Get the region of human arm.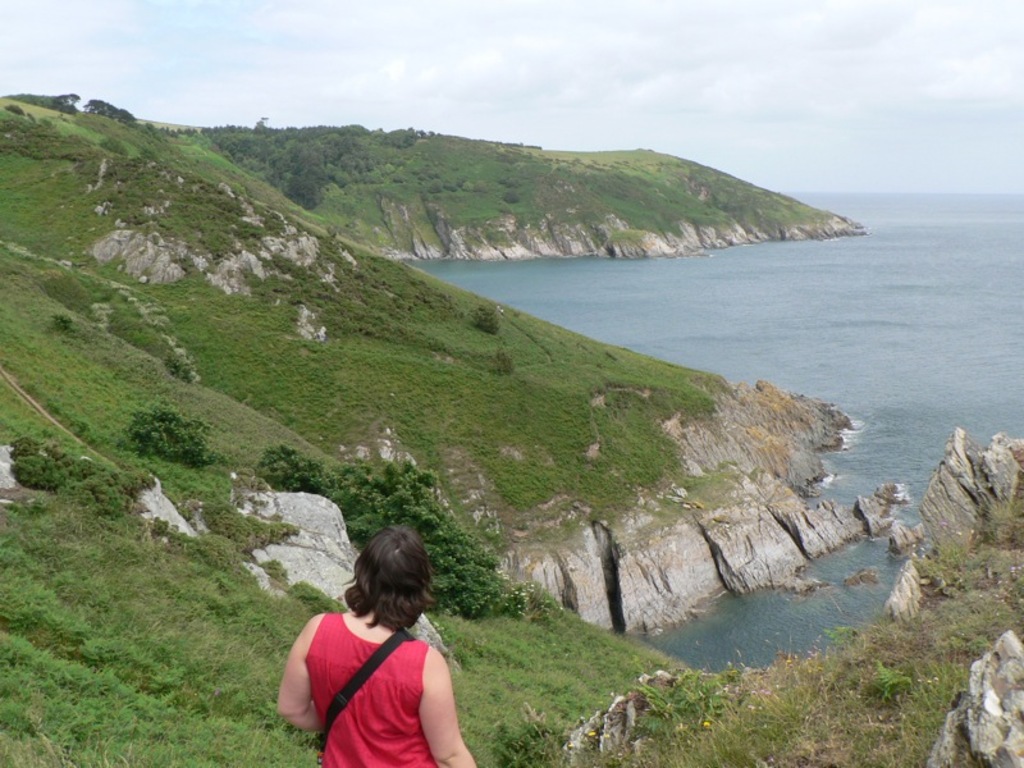
398, 623, 454, 759.
